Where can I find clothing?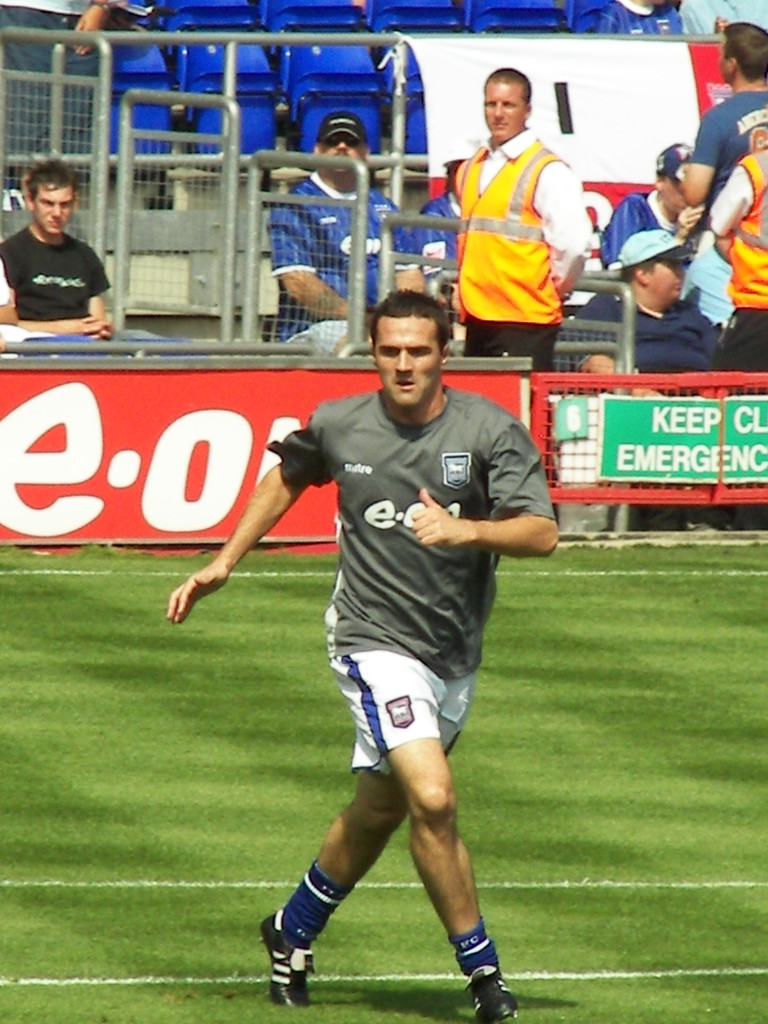
You can find it at {"x1": 688, "y1": 86, "x2": 767, "y2": 323}.
